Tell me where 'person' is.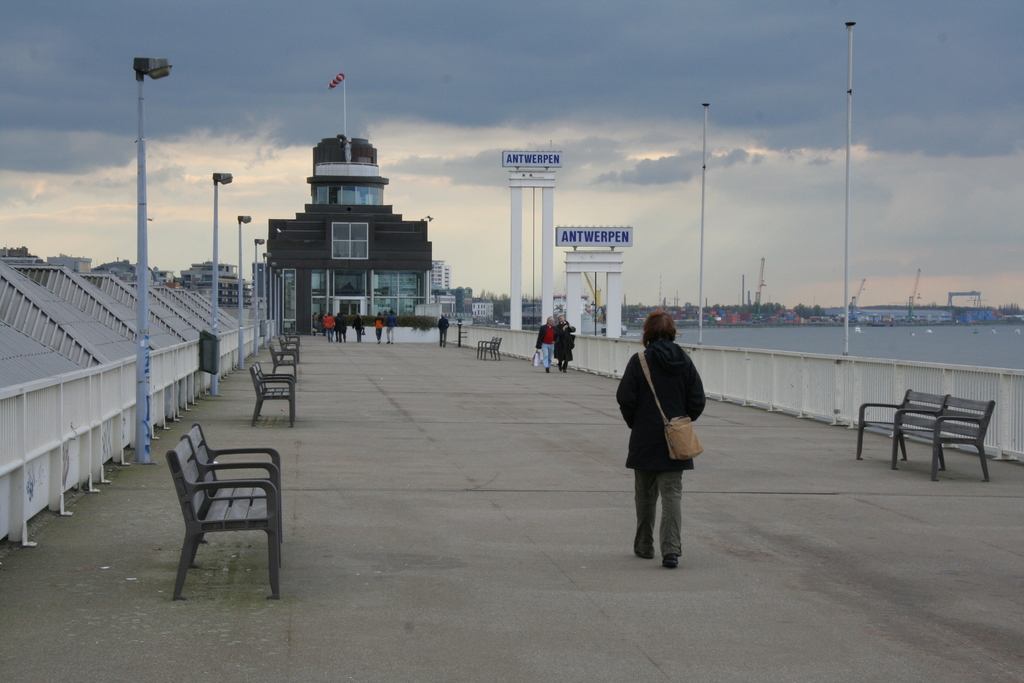
'person' is at (x1=337, y1=312, x2=349, y2=342).
